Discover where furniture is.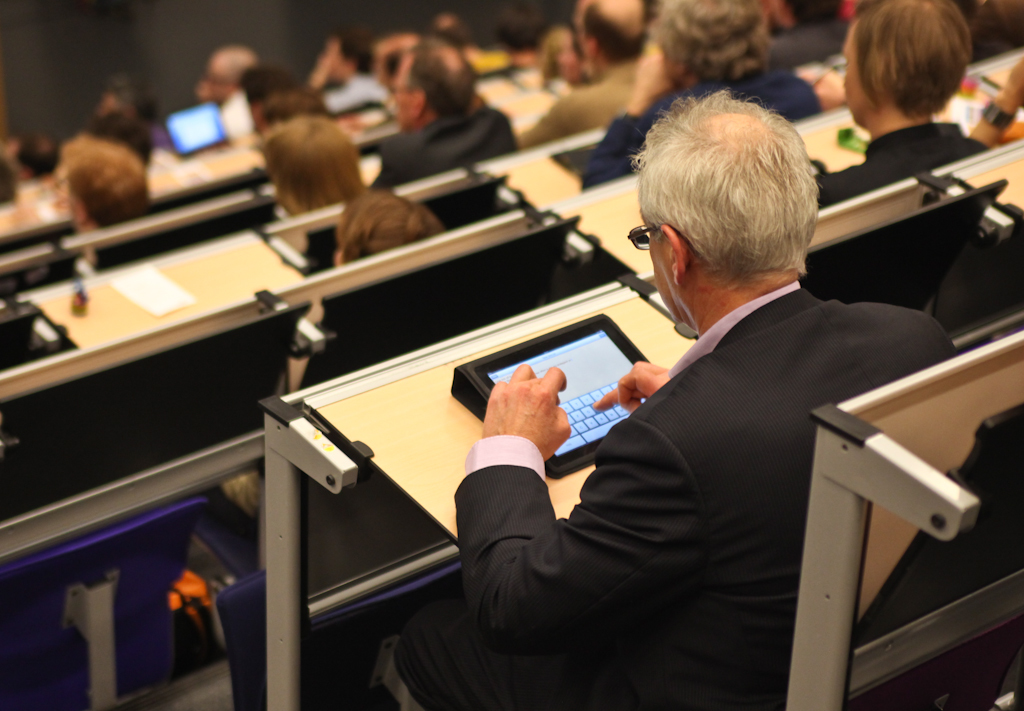
Discovered at 0 495 208 710.
